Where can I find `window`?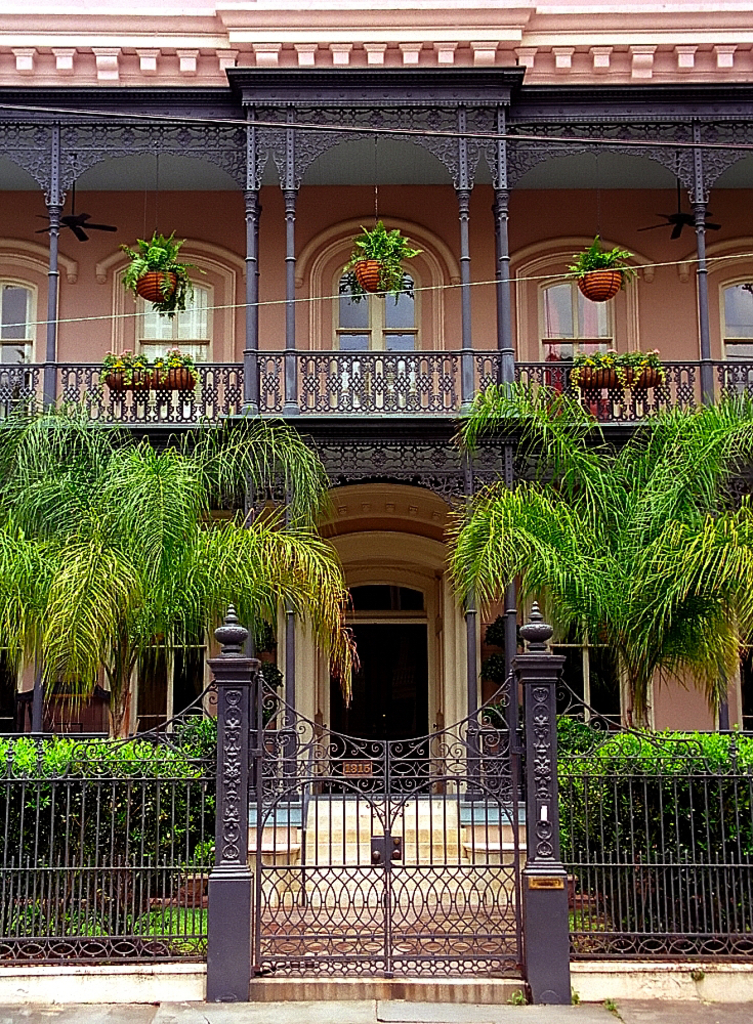
You can find it at rect(683, 230, 749, 428).
